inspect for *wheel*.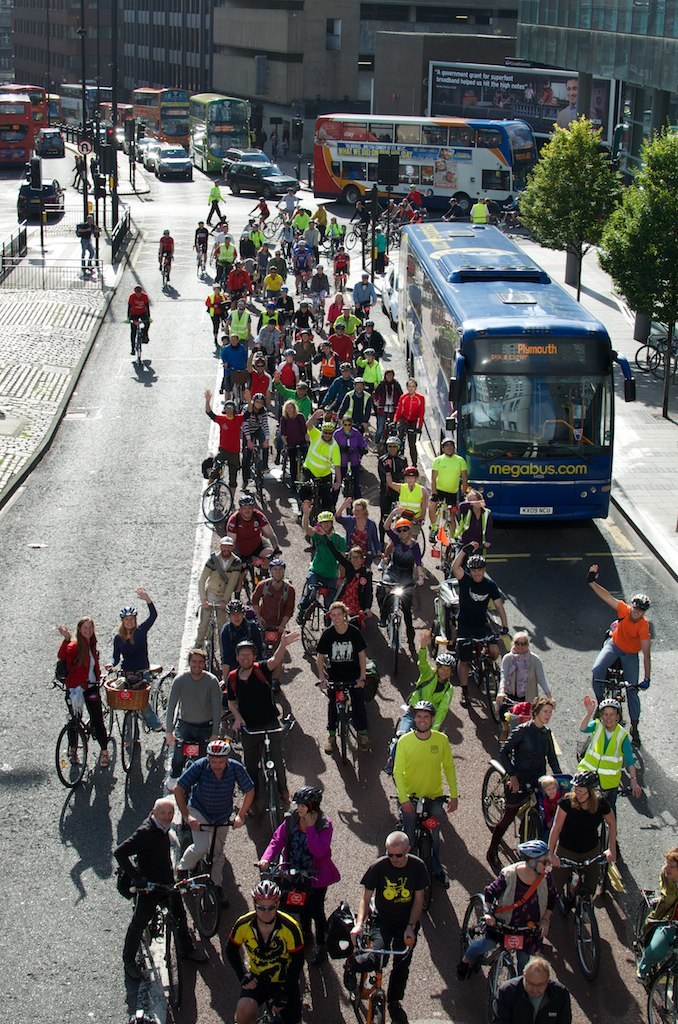
Inspection: 479, 768, 505, 832.
